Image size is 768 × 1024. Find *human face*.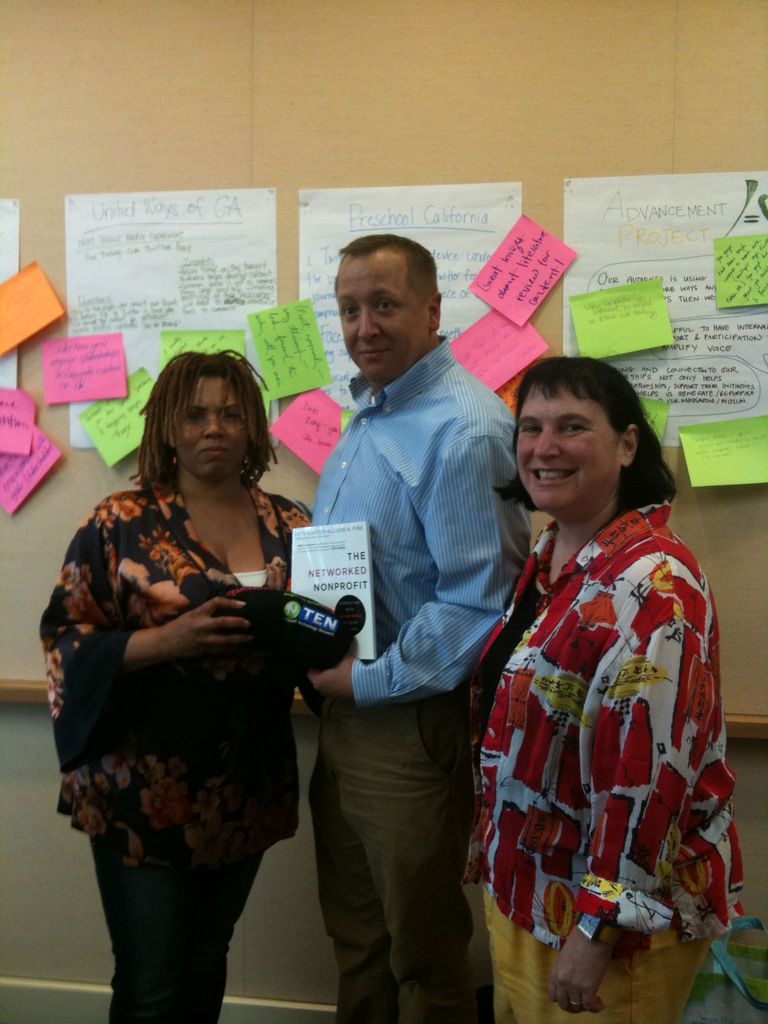
BBox(517, 385, 625, 511).
